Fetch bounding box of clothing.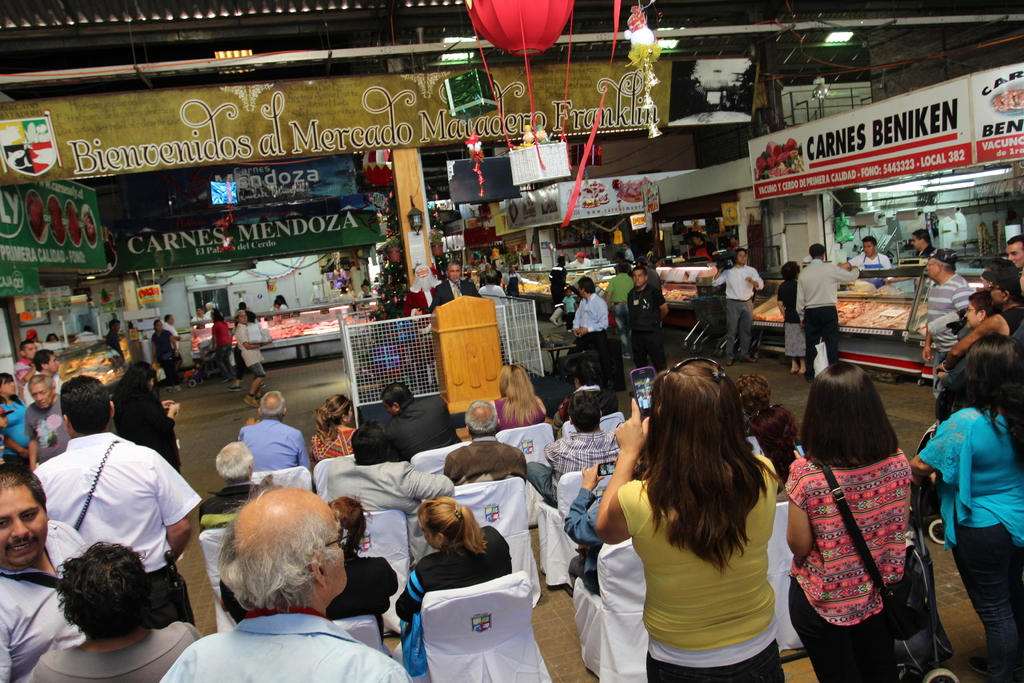
Bbox: locate(430, 278, 484, 315).
